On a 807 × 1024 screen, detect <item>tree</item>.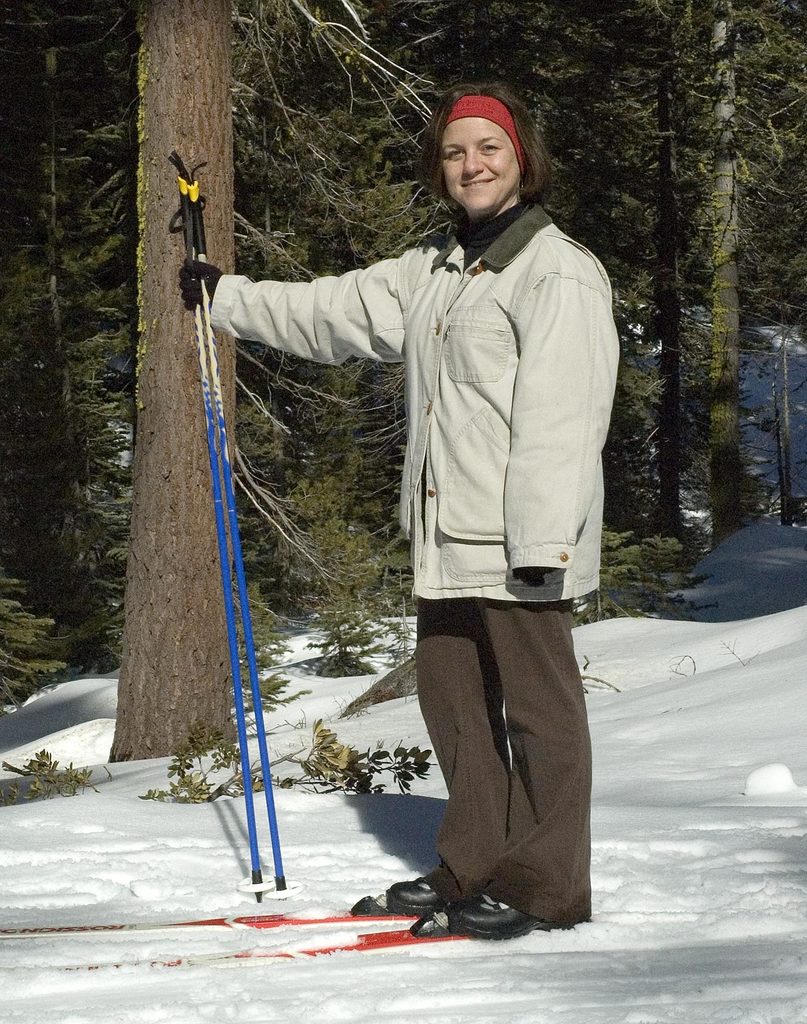
(left=213, top=37, right=271, bottom=620).
